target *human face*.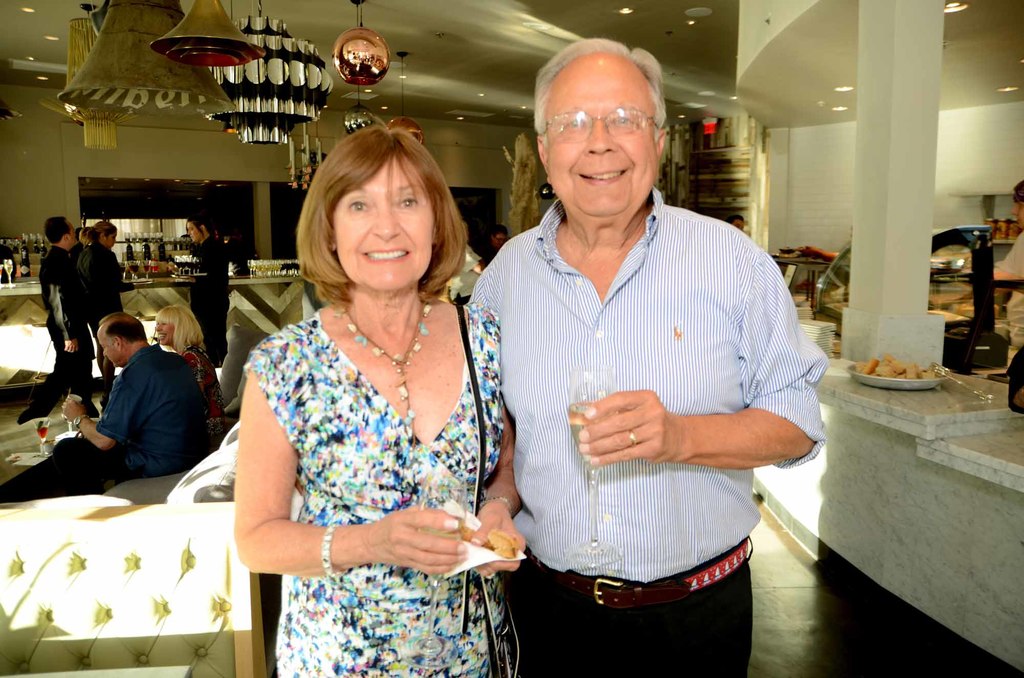
Target region: x1=493 y1=233 x2=506 y2=248.
